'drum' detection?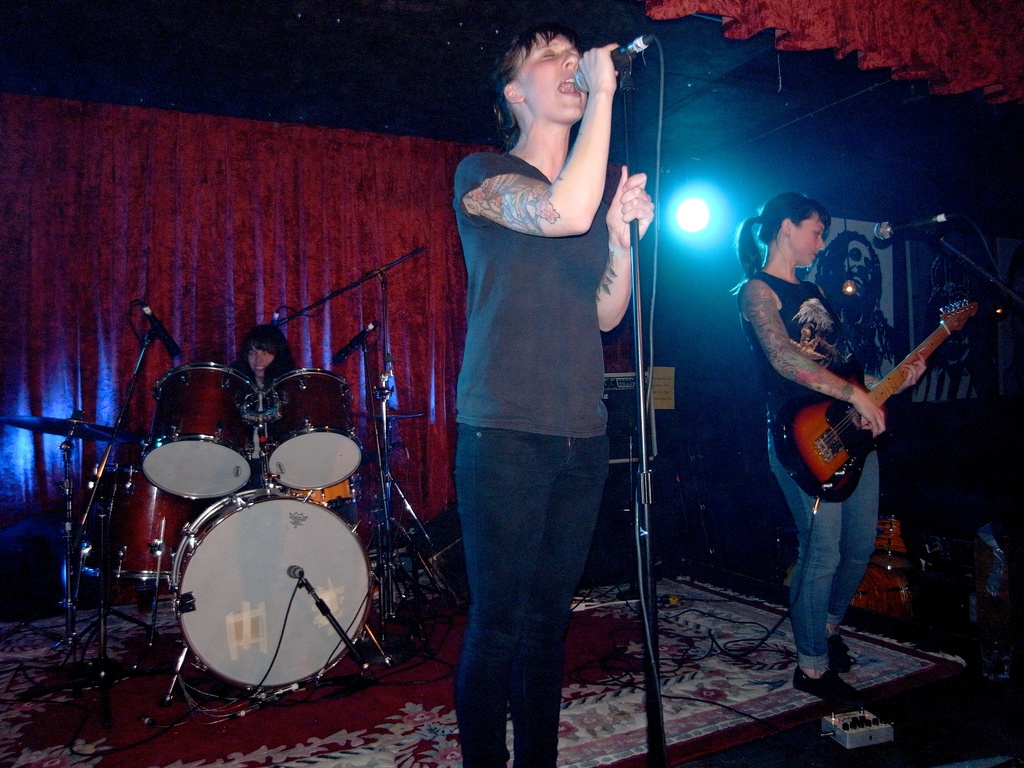
{"left": 248, "top": 367, "right": 367, "bottom": 493}
